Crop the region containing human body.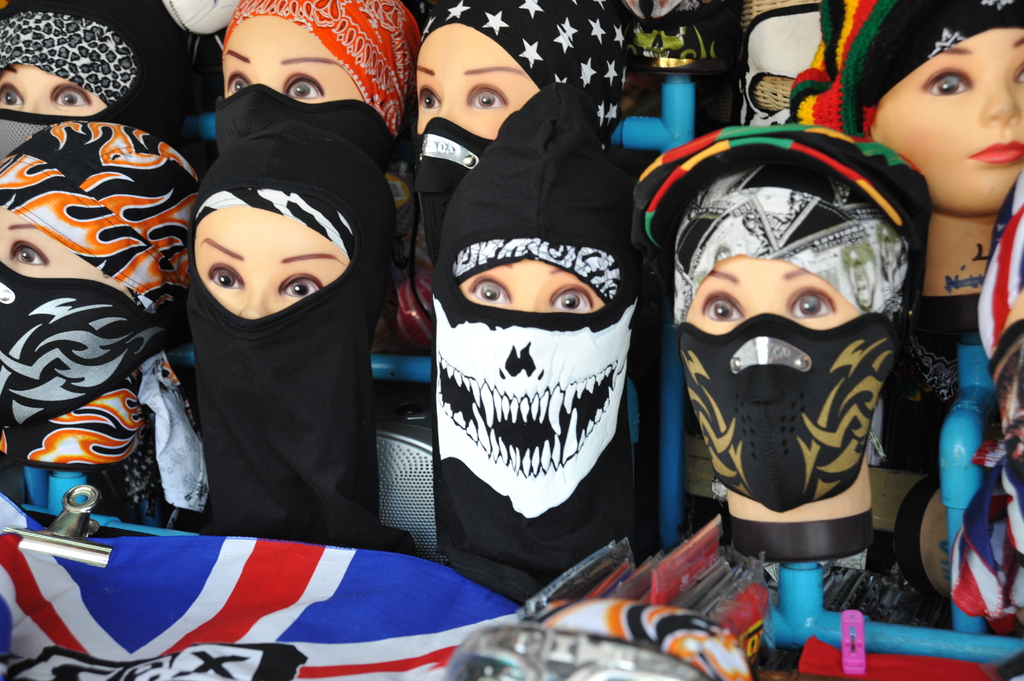
Crop region: 0,0,226,177.
